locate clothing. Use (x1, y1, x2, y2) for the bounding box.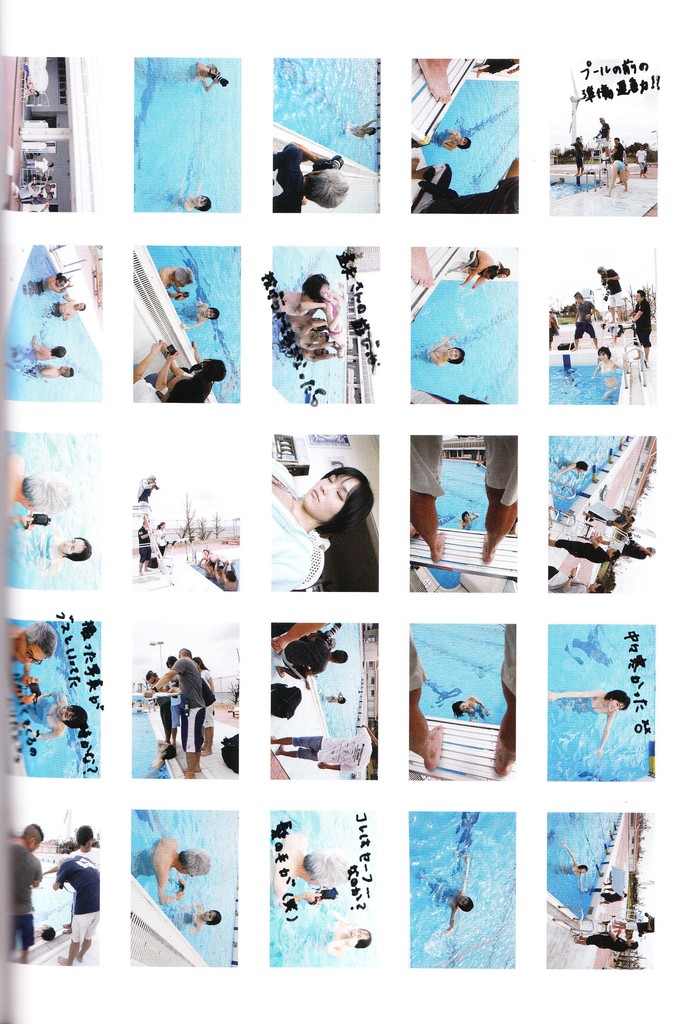
(272, 144, 305, 216).
